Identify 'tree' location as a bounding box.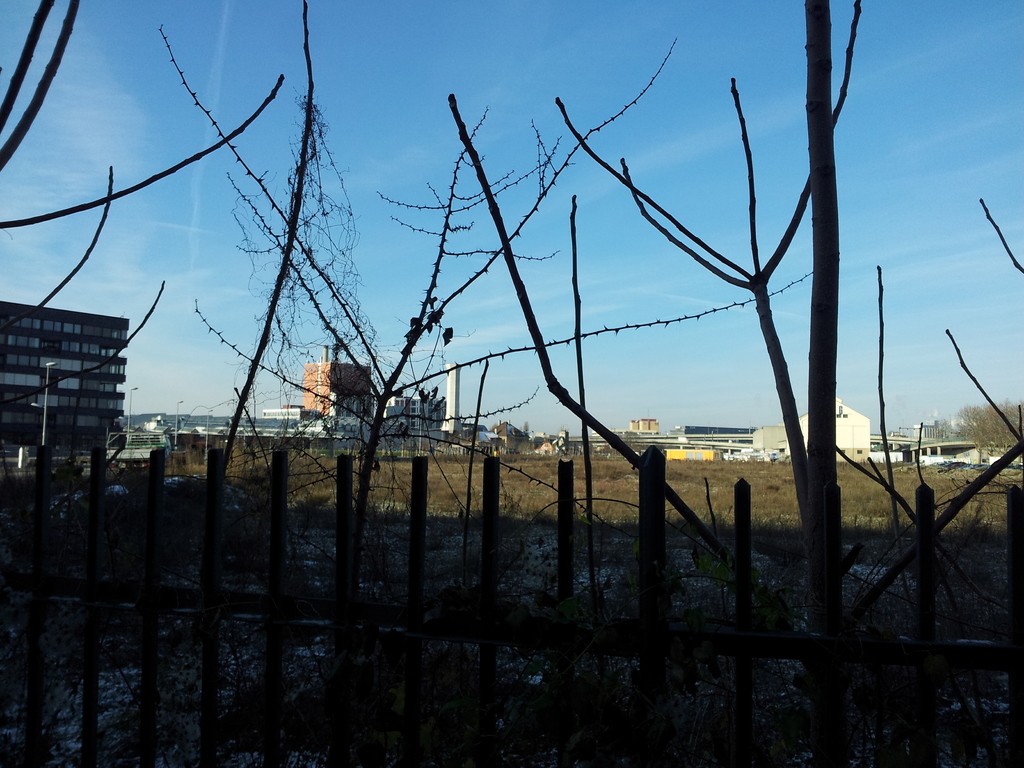
box(960, 399, 1023, 457).
